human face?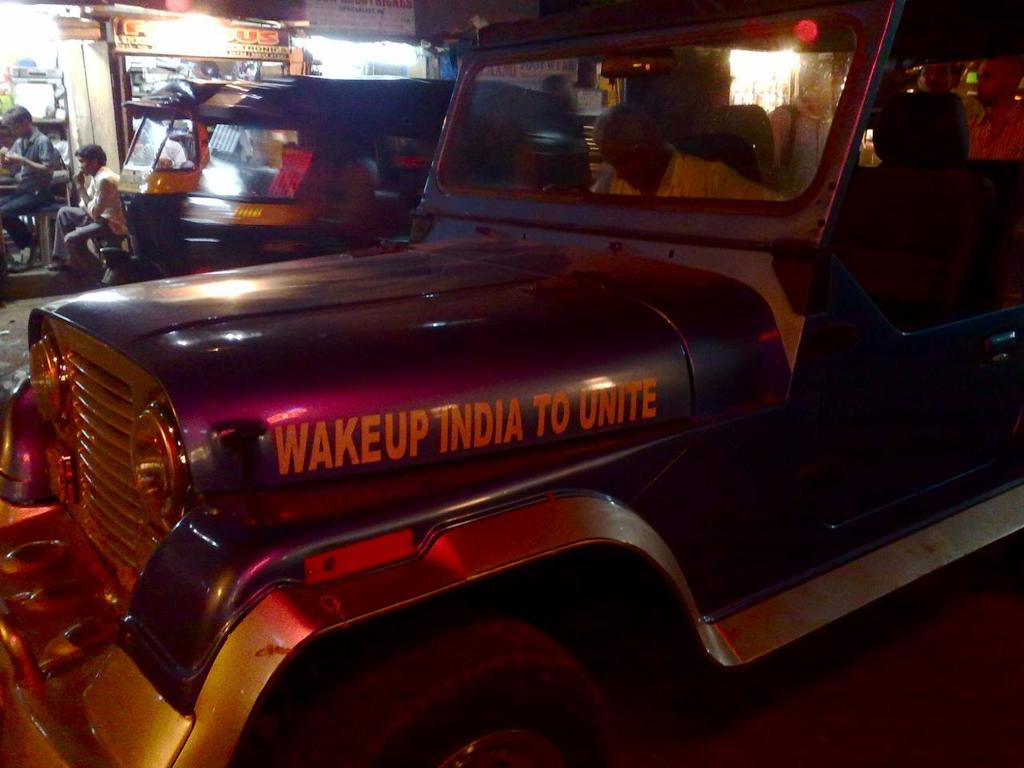
[974,63,1010,103]
